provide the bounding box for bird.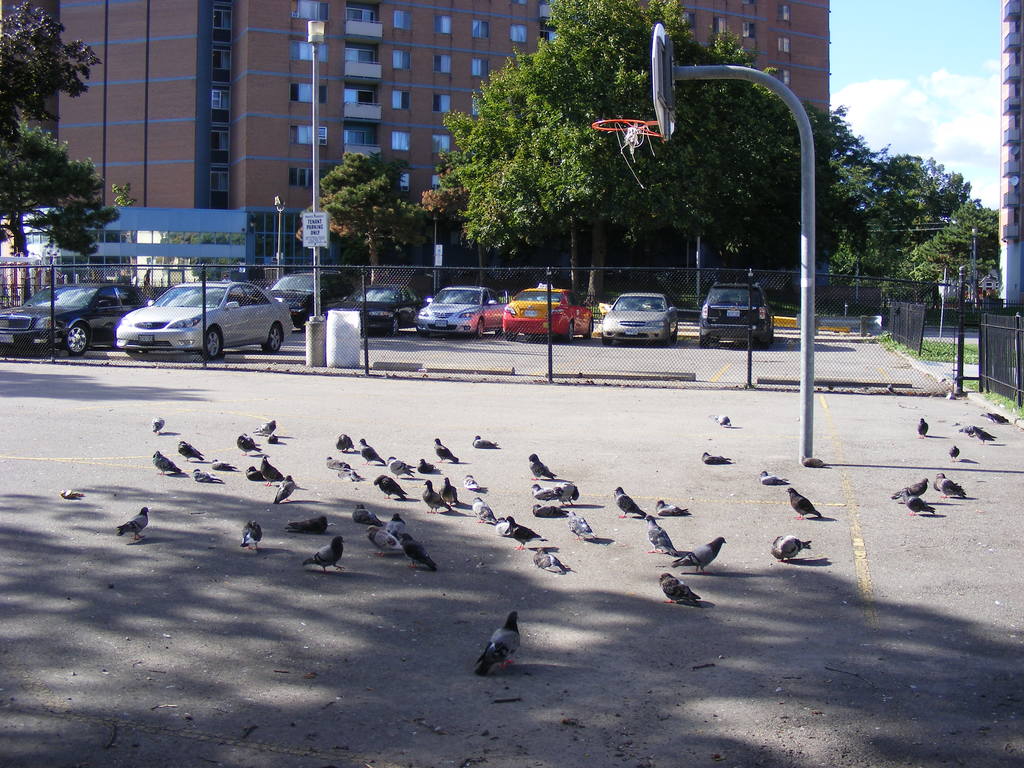
left=150, top=417, right=165, bottom=436.
